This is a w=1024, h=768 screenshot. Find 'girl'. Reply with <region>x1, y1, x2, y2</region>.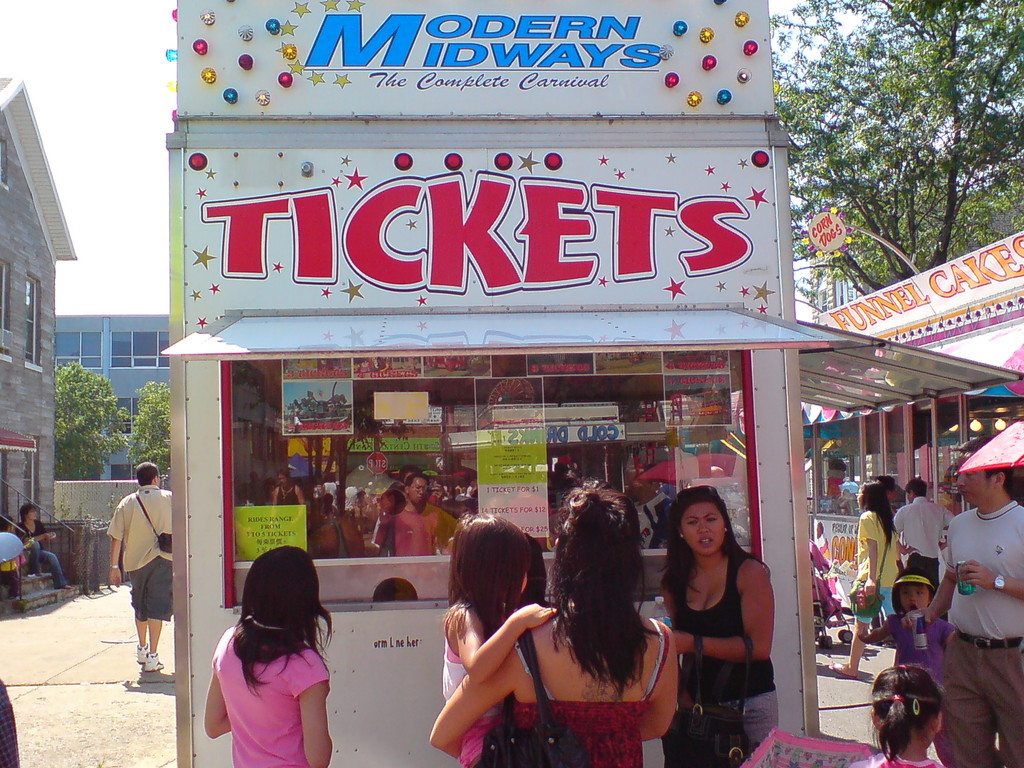
<region>427, 471, 682, 767</region>.
